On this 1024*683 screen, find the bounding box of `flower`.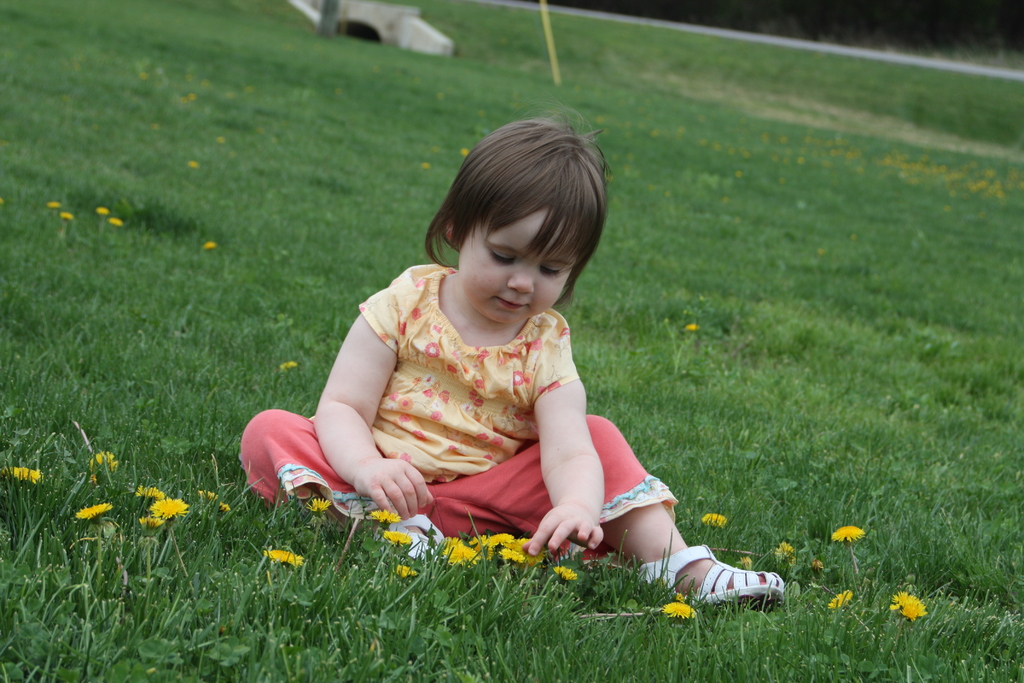
Bounding box: {"left": 86, "top": 447, "right": 116, "bottom": 474}.
